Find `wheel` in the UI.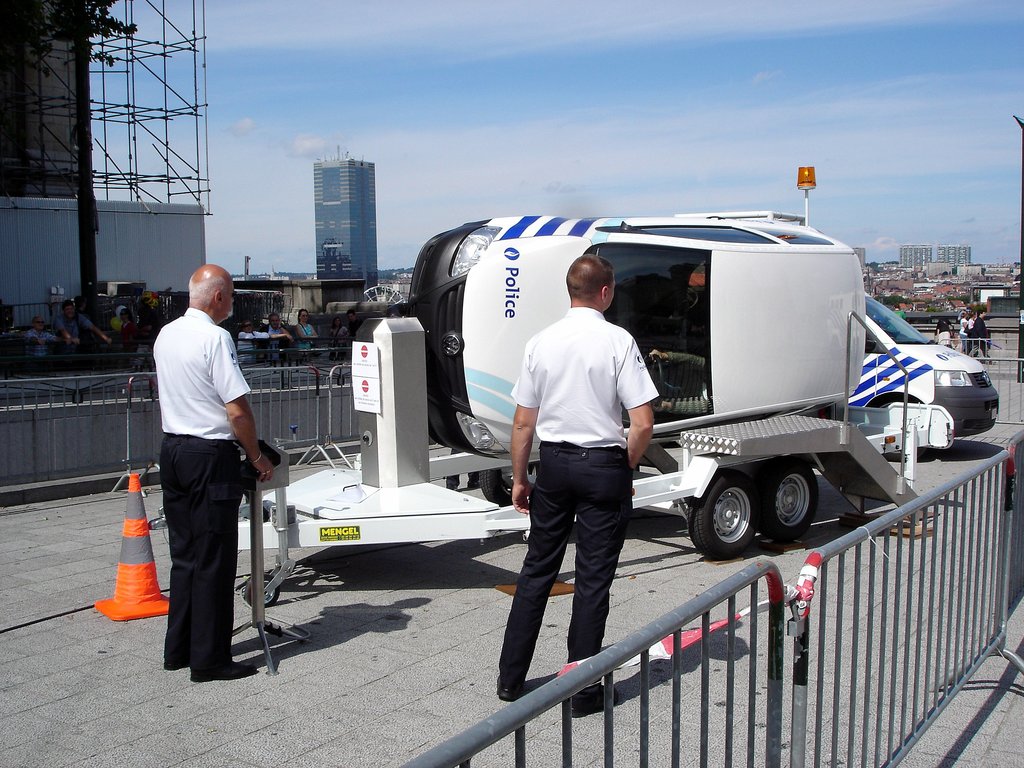
UI element at [477,467,513,504].
